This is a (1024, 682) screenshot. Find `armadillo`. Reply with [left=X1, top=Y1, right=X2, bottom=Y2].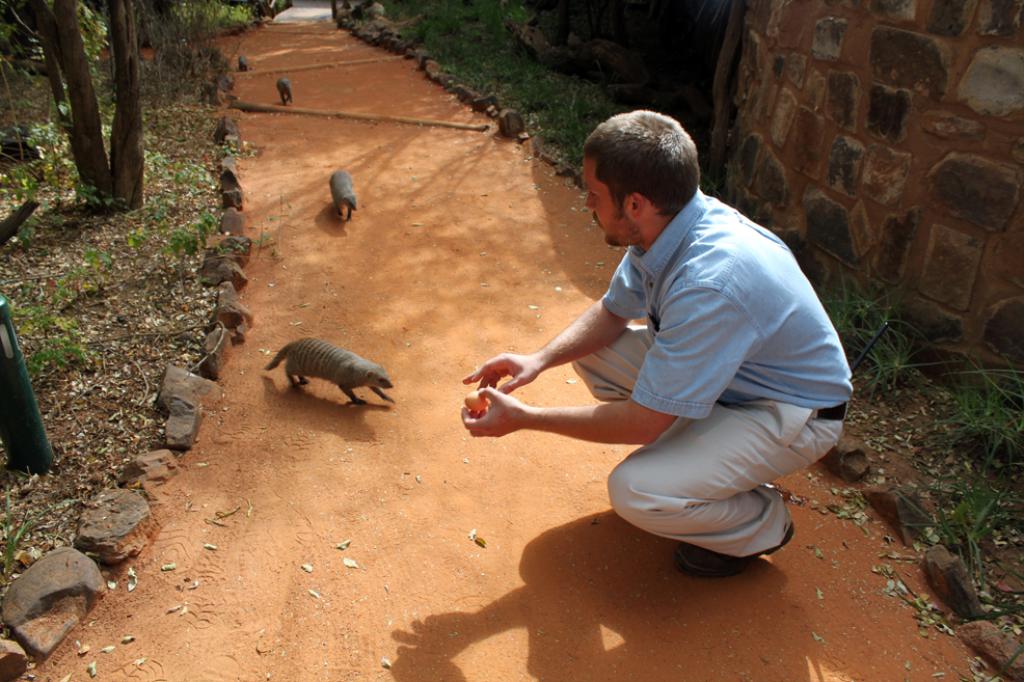
[left=258, top=325, right=404, bottom=421].
